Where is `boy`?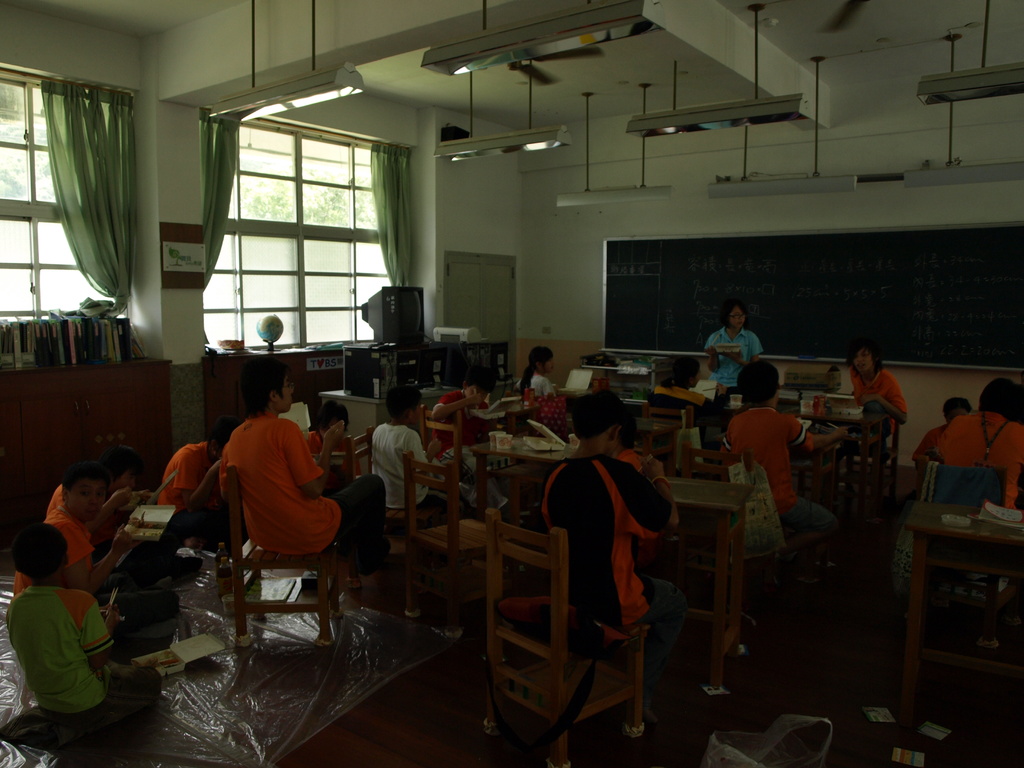
160 415 237 547.
